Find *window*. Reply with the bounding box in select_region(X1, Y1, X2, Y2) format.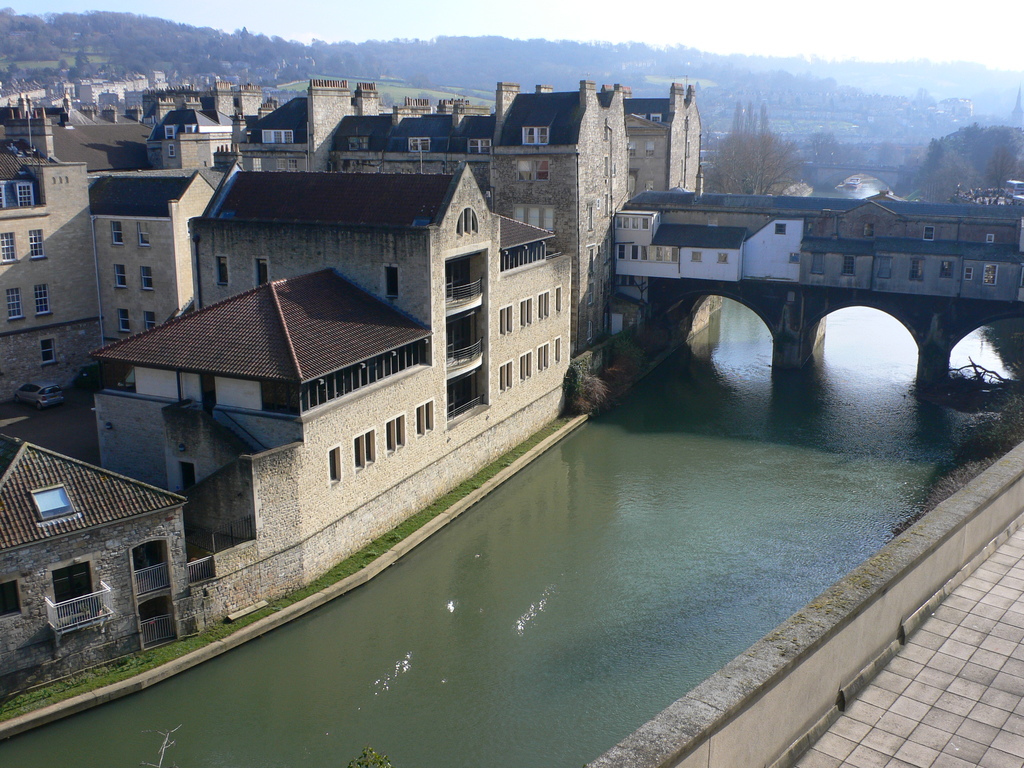
select_region(109, 220, 119, 245).
